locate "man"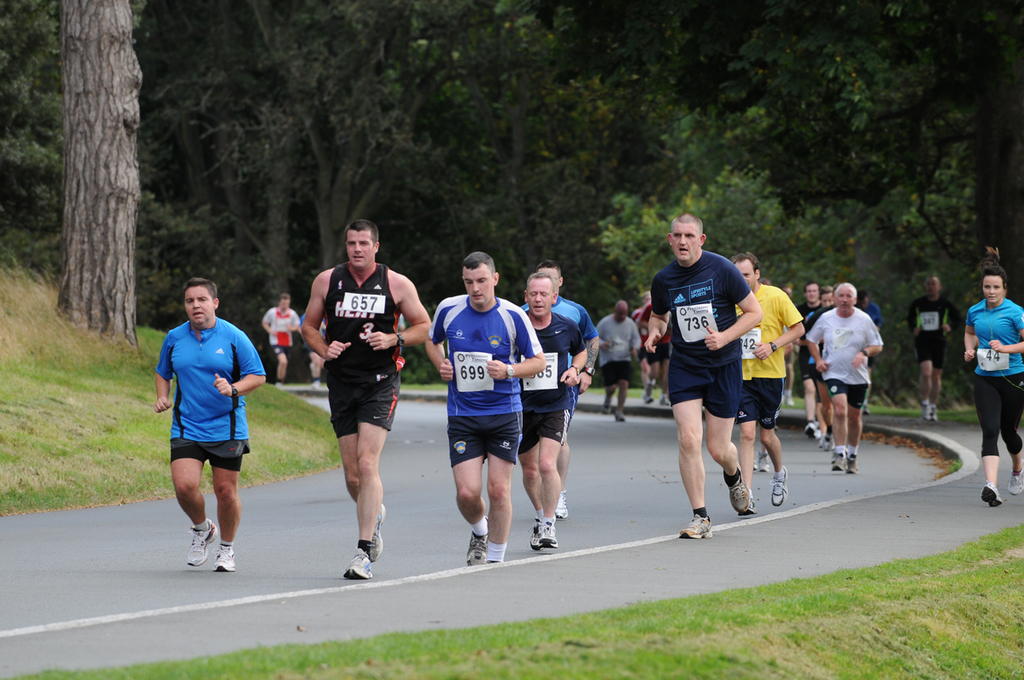
644:210:760:544
